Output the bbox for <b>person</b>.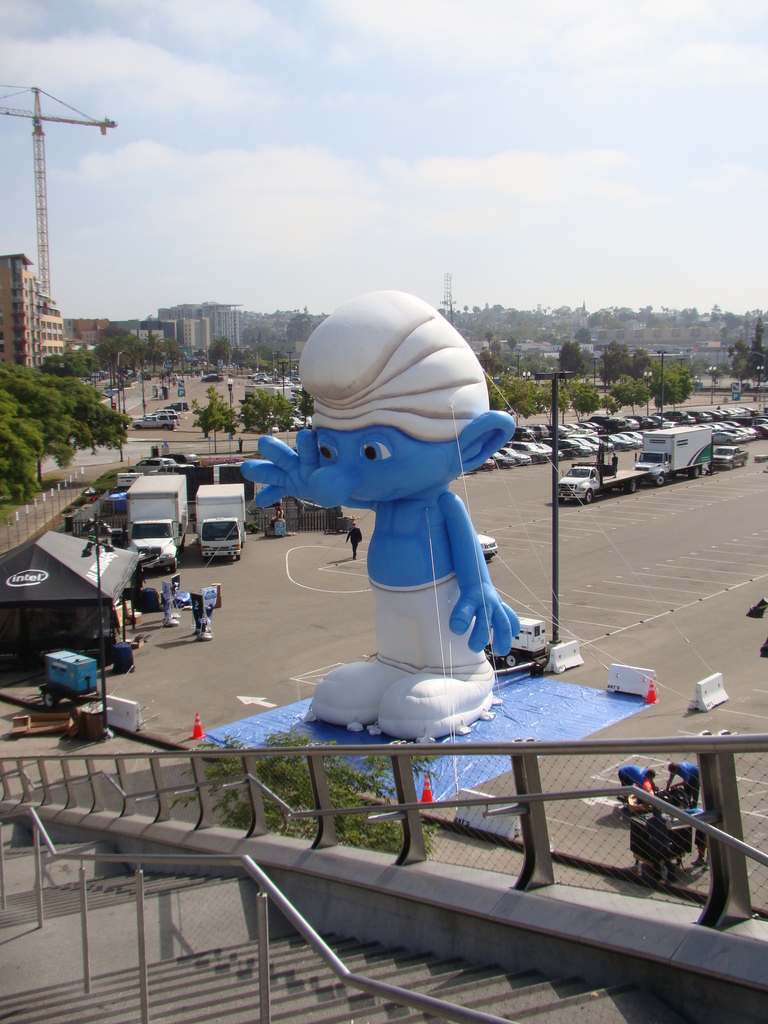
locate(666, 758, 699, 805).
